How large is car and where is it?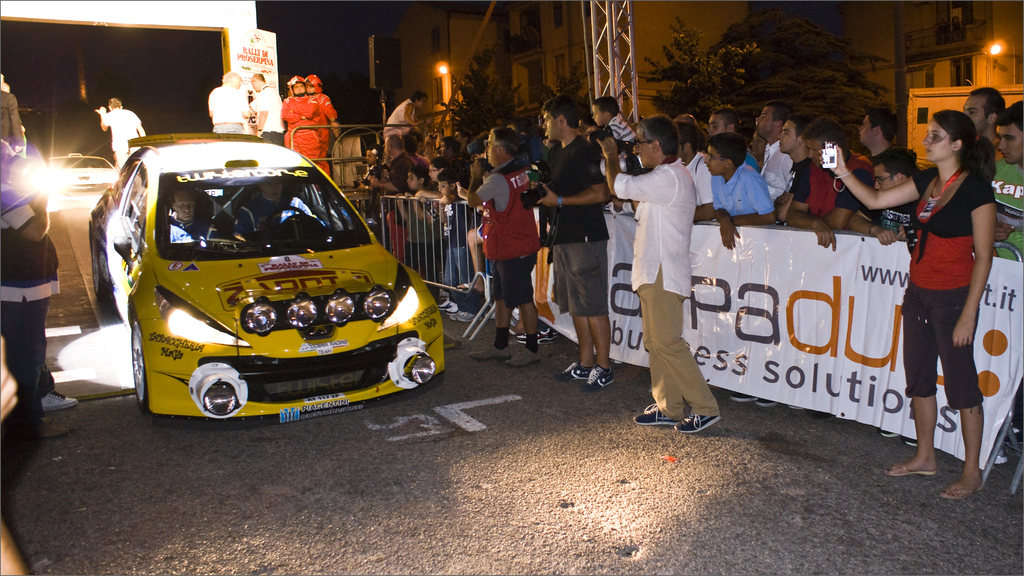
Bounding box: bbox(47, 147, 119, 197).
